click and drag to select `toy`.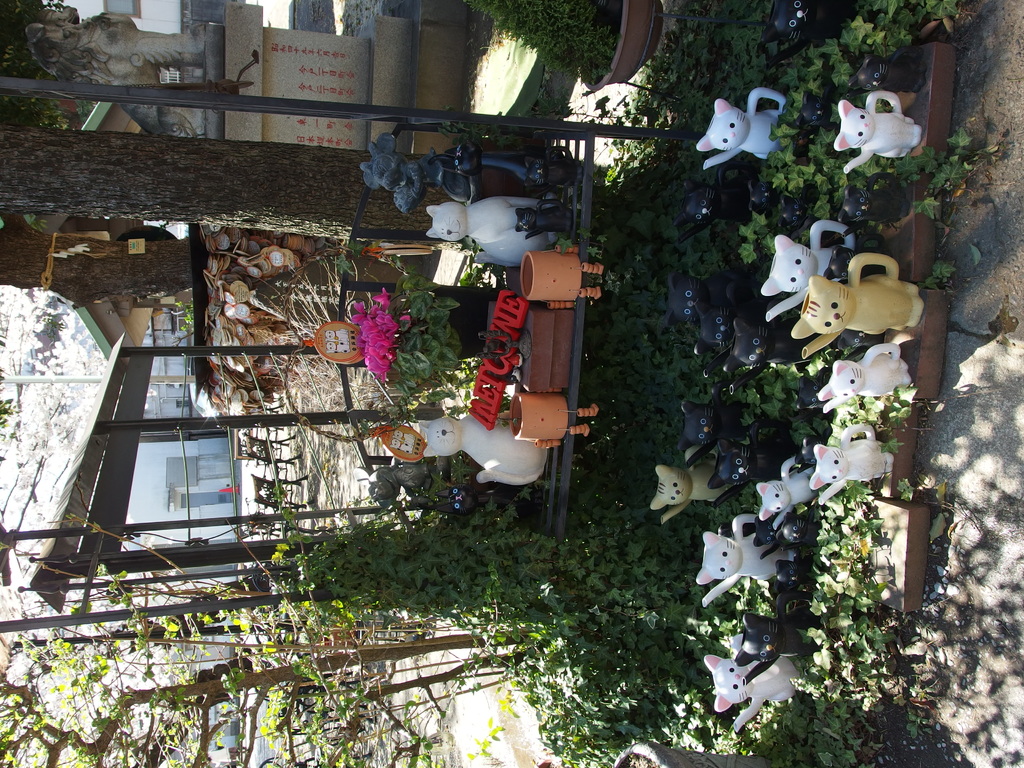
Selection: crop(752, 460, 814, 518).
